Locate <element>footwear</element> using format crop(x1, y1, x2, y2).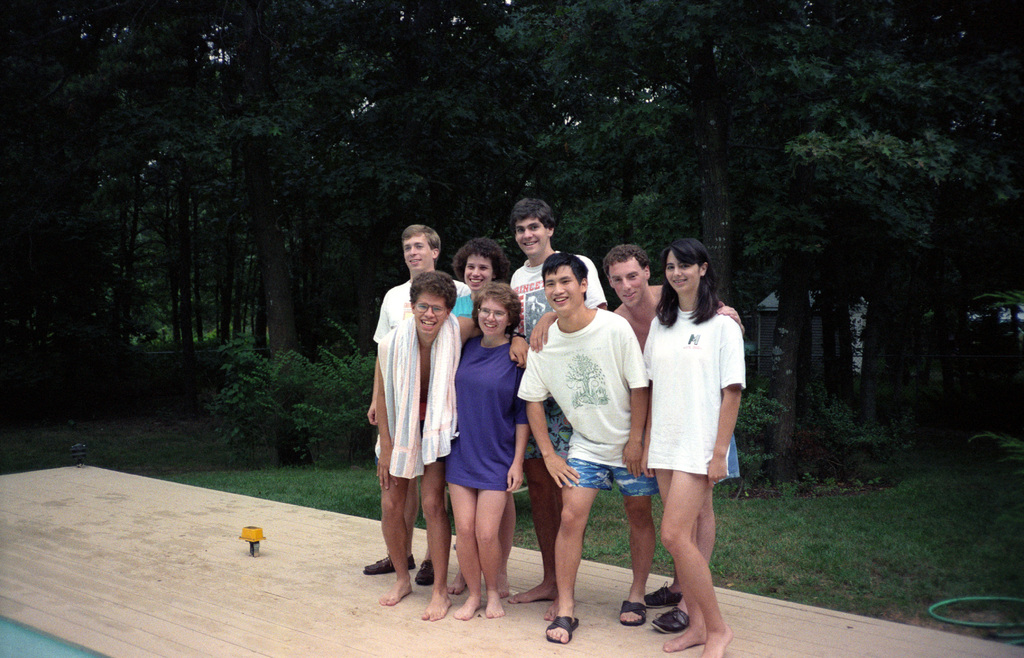
crop(651, 603, 691, 639).
